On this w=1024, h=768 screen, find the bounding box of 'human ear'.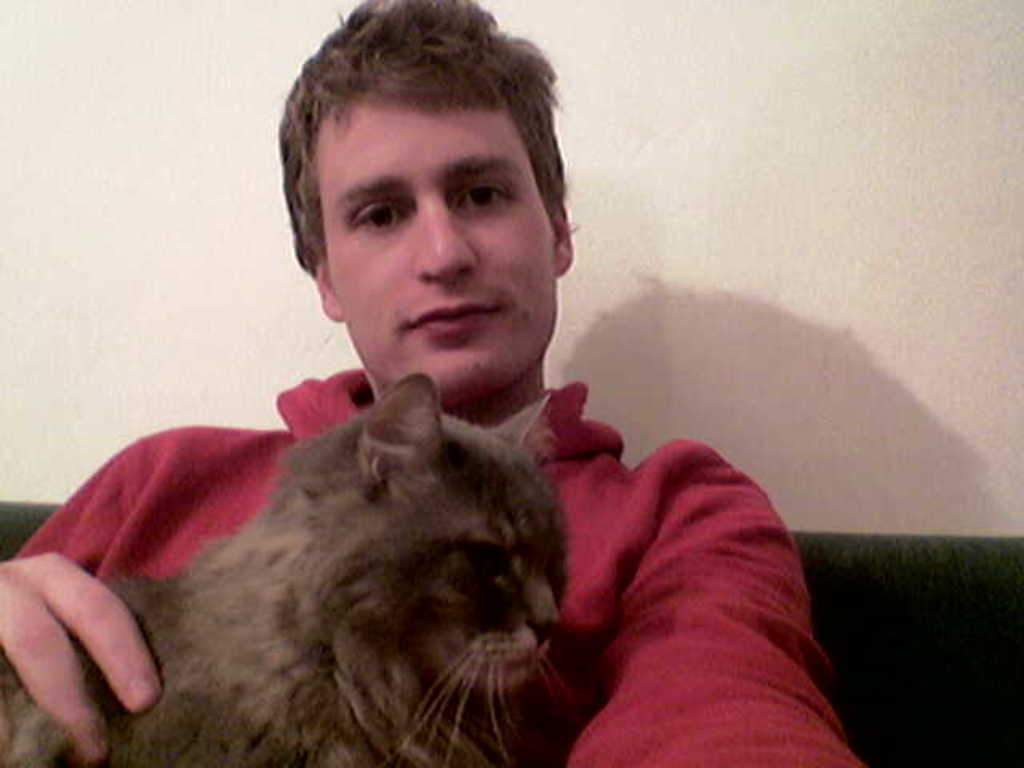
Bounding box: x1=546 y1=198 x2=576 y2=277.
